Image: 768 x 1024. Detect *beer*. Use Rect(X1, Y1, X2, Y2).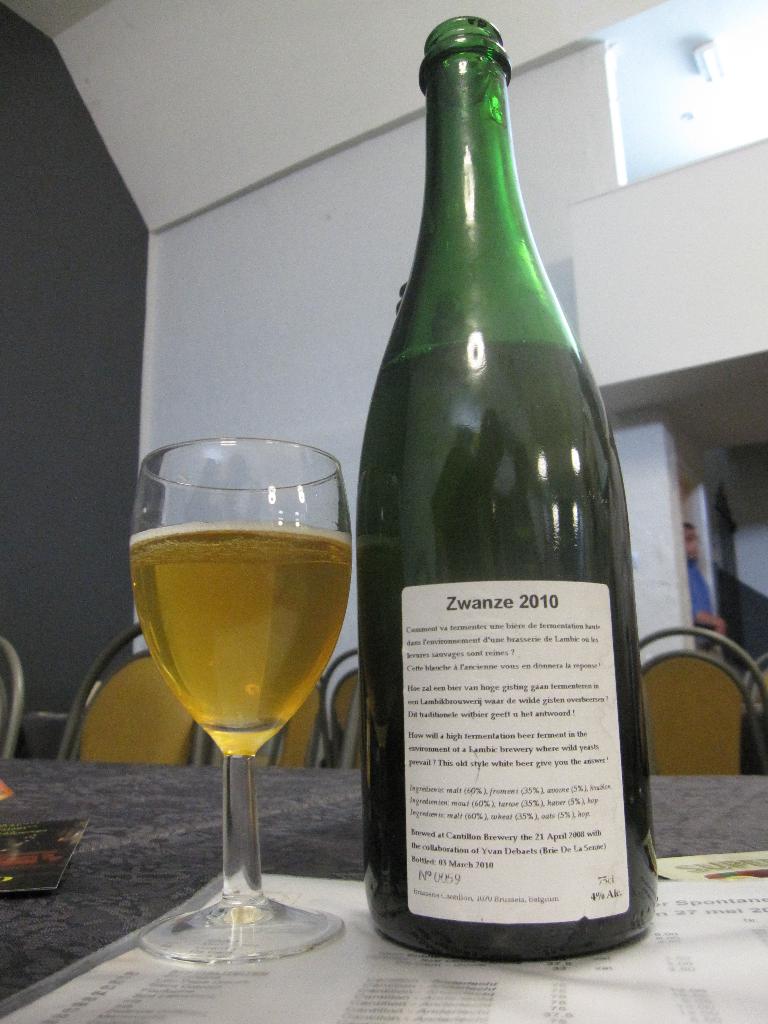
Rect(129, 524, 350, 753).
